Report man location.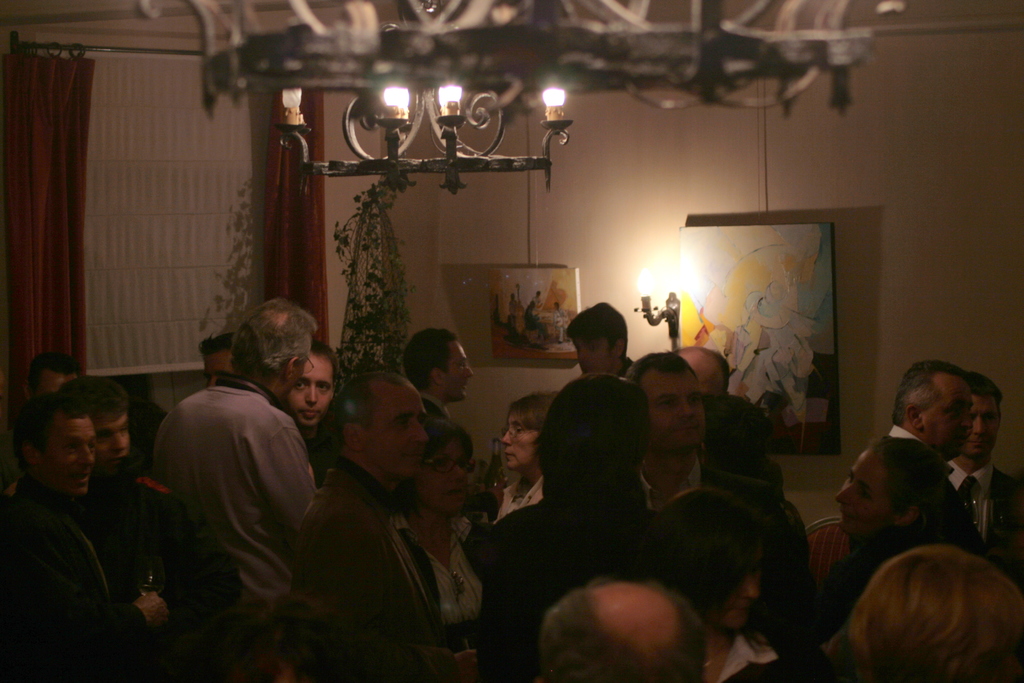
Report: 838, 356, 973, 591.
